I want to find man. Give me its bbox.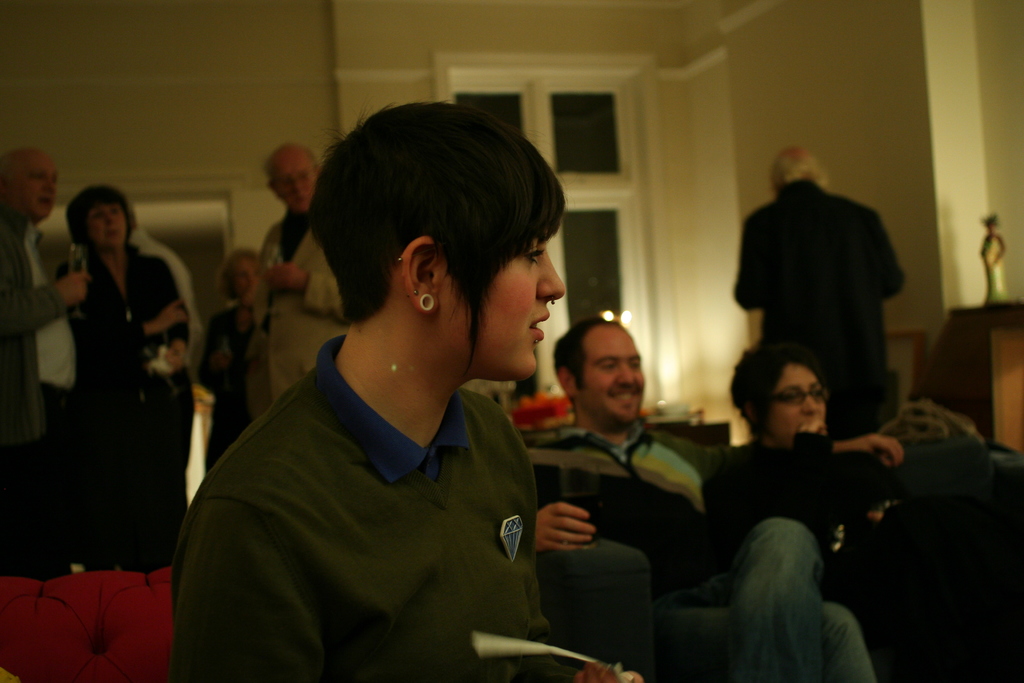
left=0, top=145, right=100, bottom=577.
